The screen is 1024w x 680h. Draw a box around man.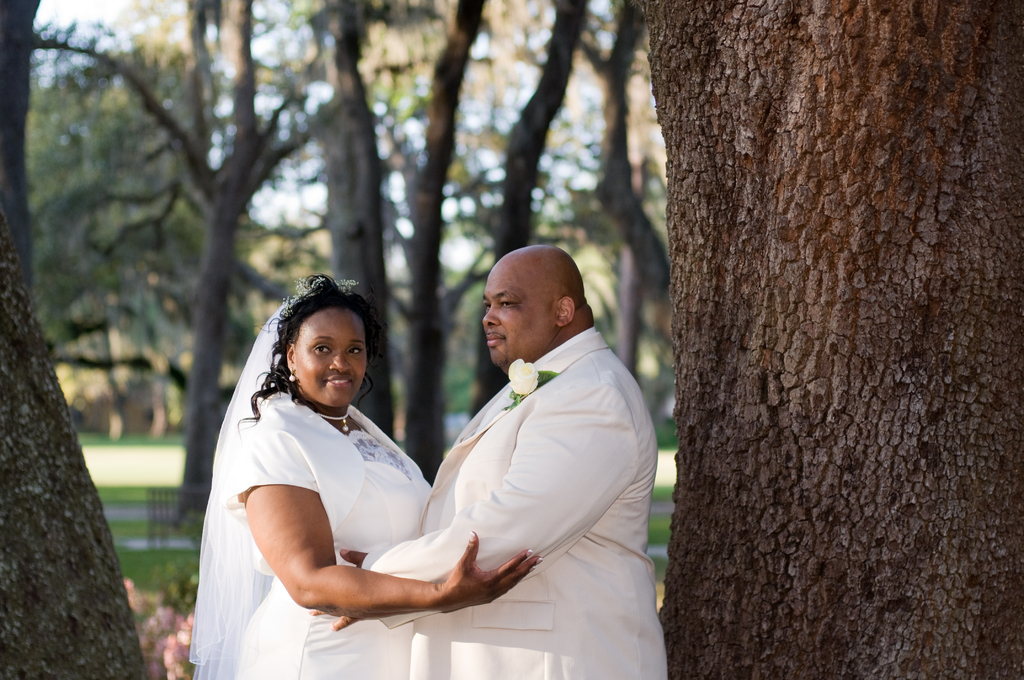
pyautogui.locateOnScreen(395, 216, 670, 679).
